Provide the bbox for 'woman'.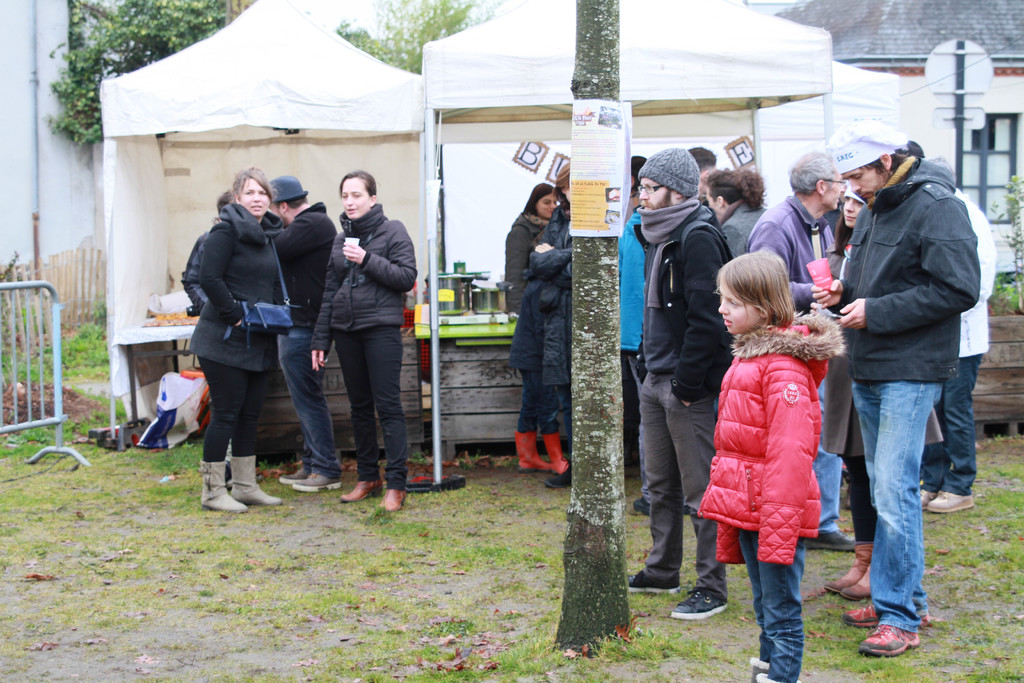
(187,171,291,518).
